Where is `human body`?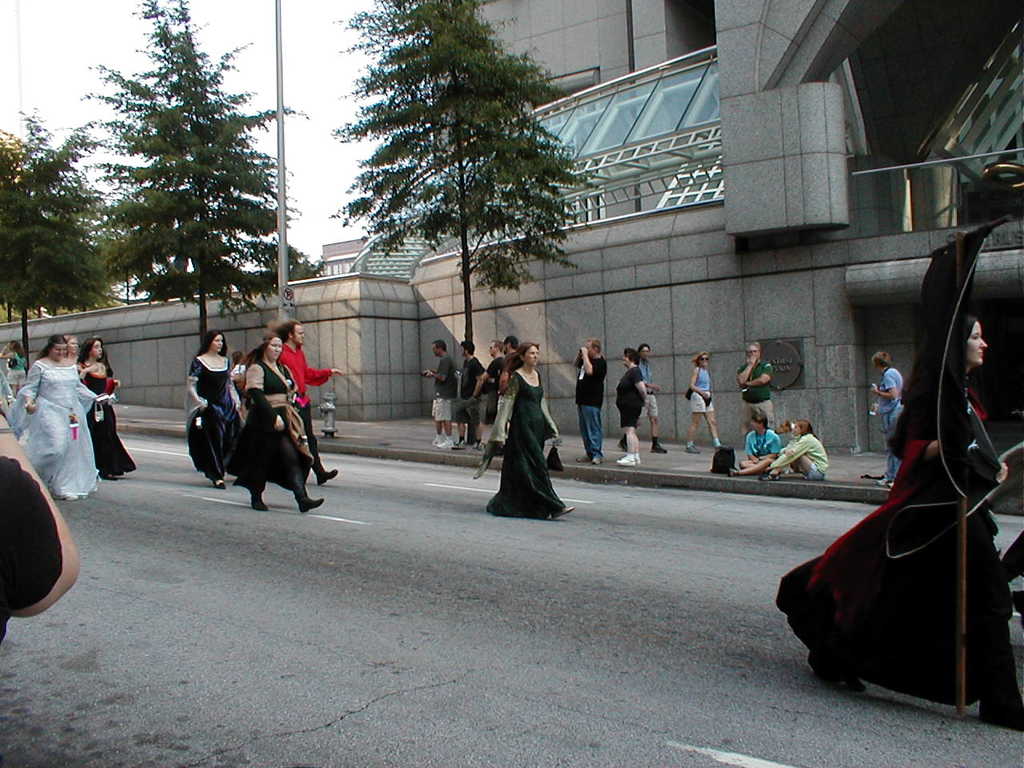
detection(731, 431, 786, 478).
